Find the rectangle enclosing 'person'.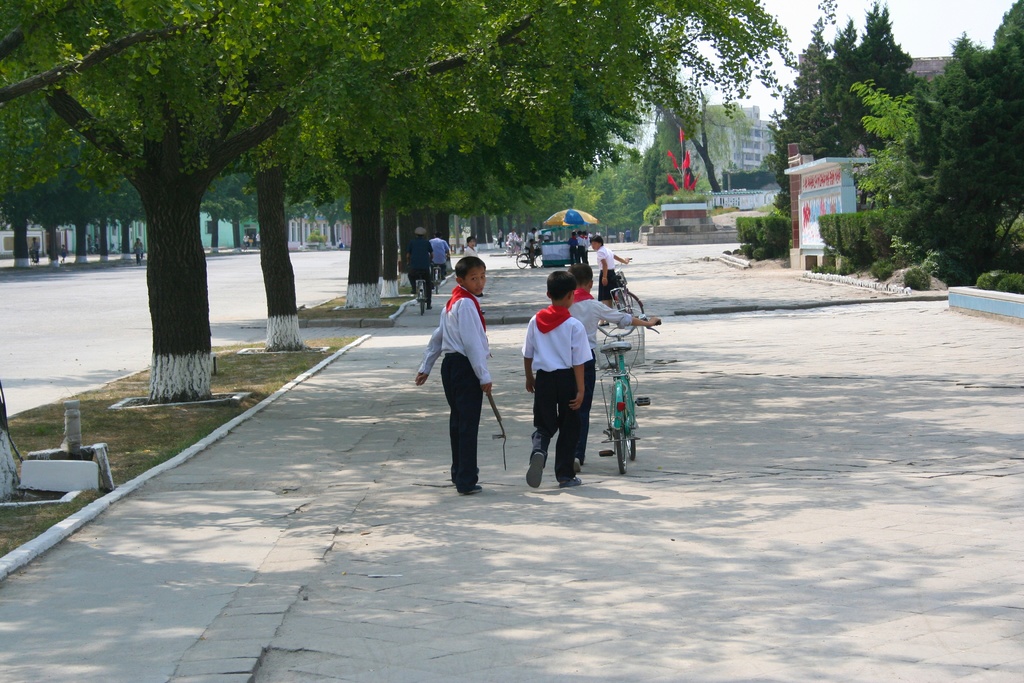
<box>405,225,436,294</box>.
